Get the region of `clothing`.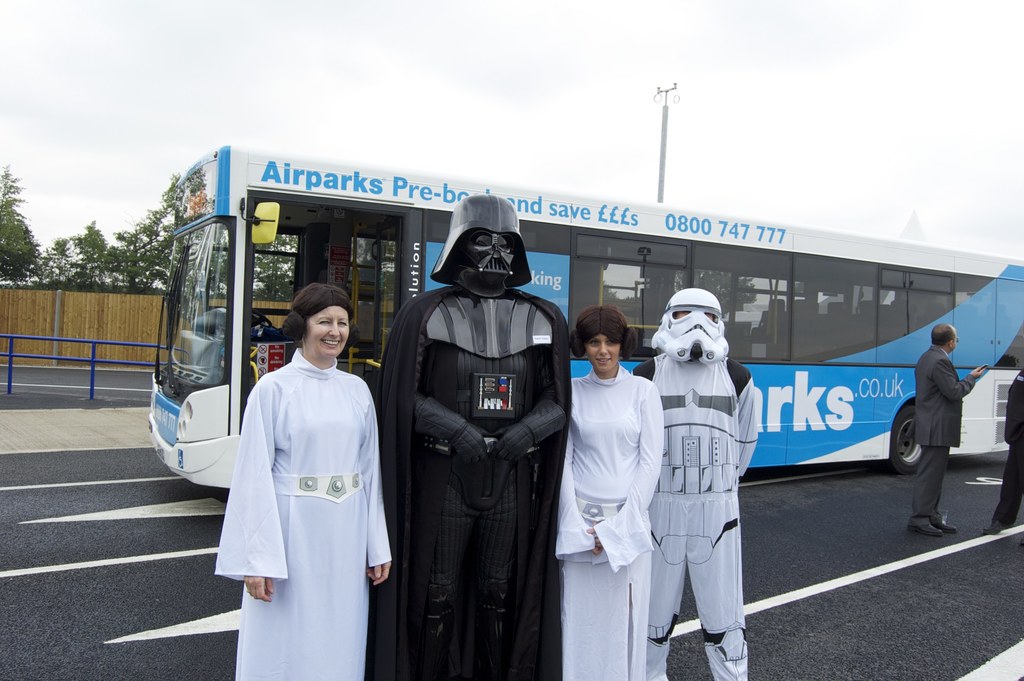
bbox(219, 322, 385, 666).
